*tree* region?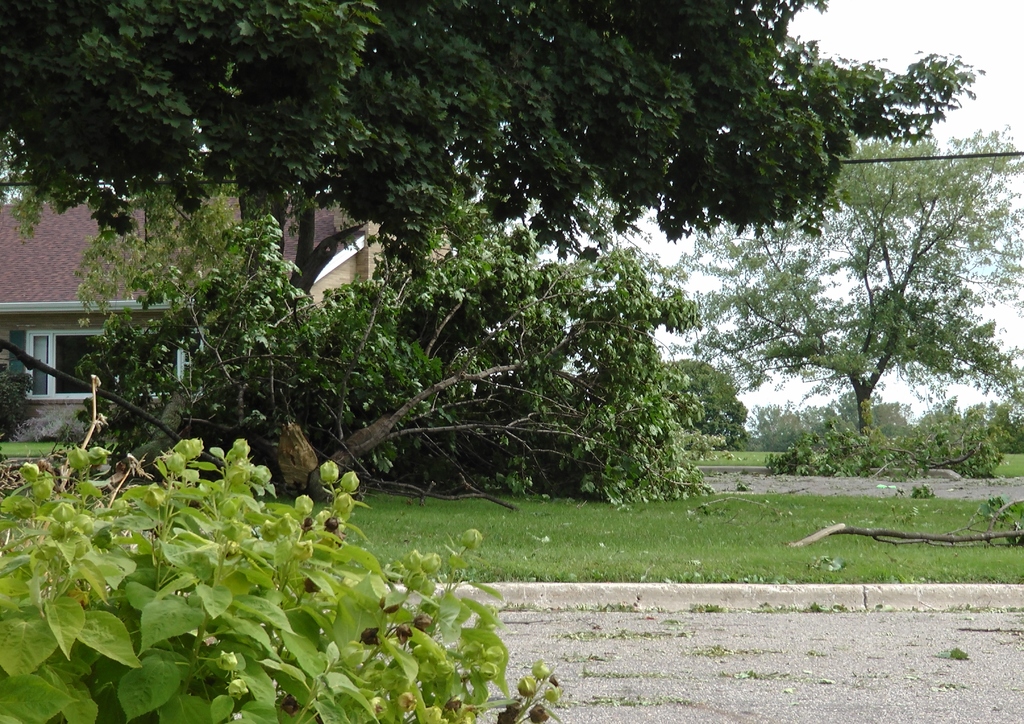
select_region(664, 126, 1023, 463)
